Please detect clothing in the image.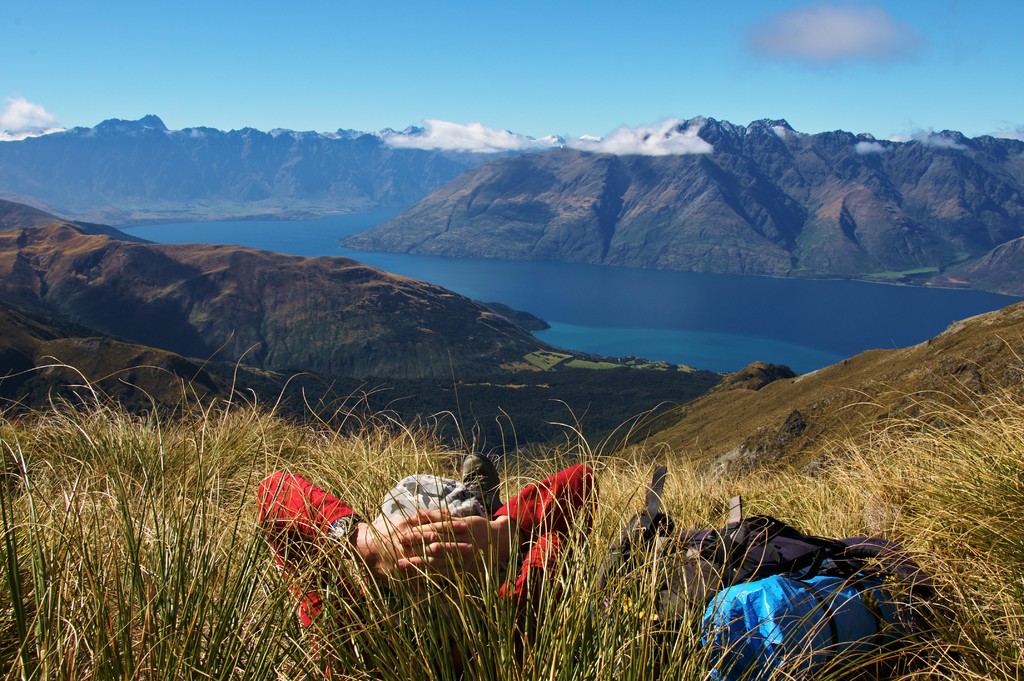
BBox(251, 459, 599, 680).
